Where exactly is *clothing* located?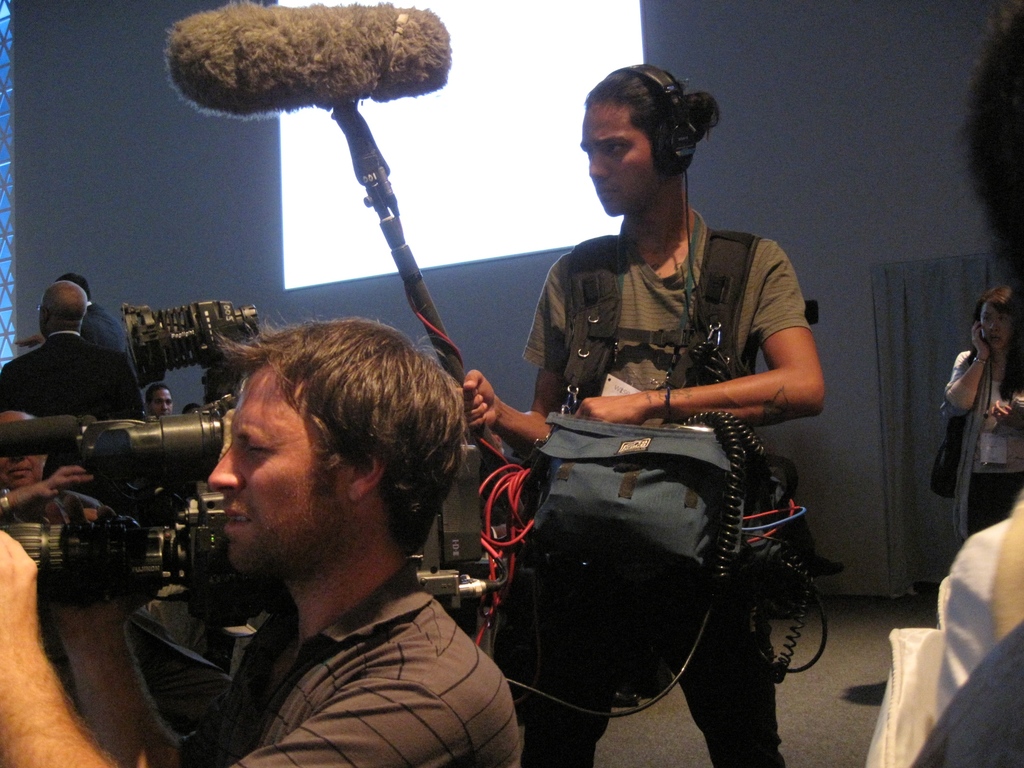
Its bounding box is [235,560,526,767].
